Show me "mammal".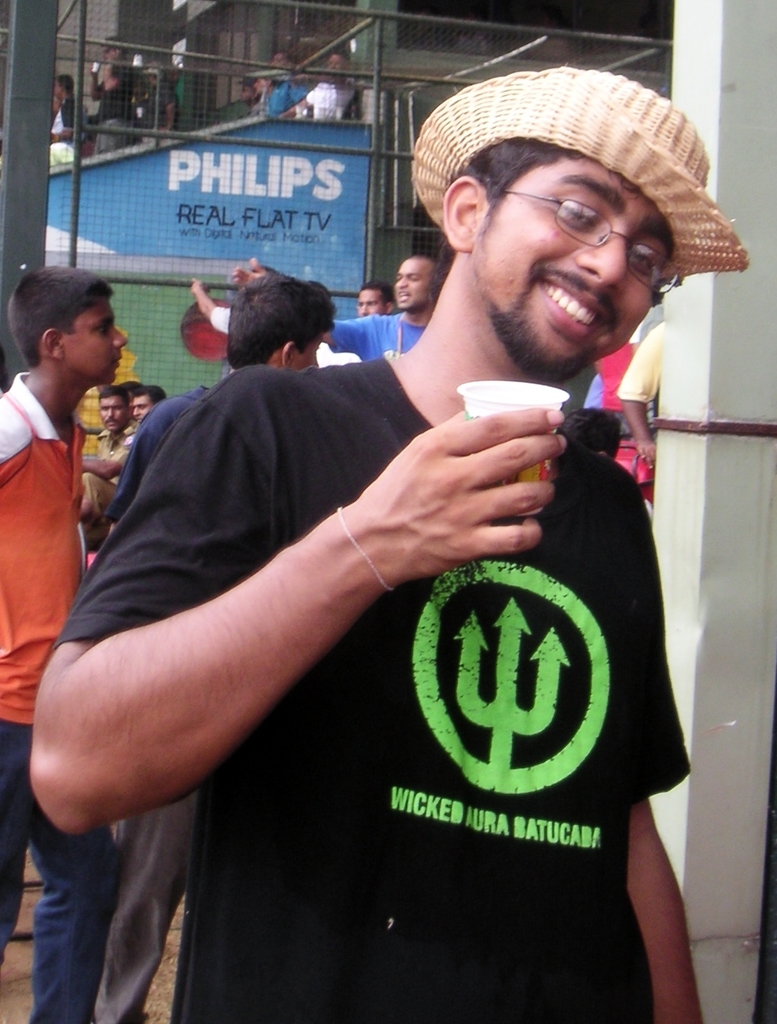
"mammal" is here: detection(250, 69, 280, 116).
